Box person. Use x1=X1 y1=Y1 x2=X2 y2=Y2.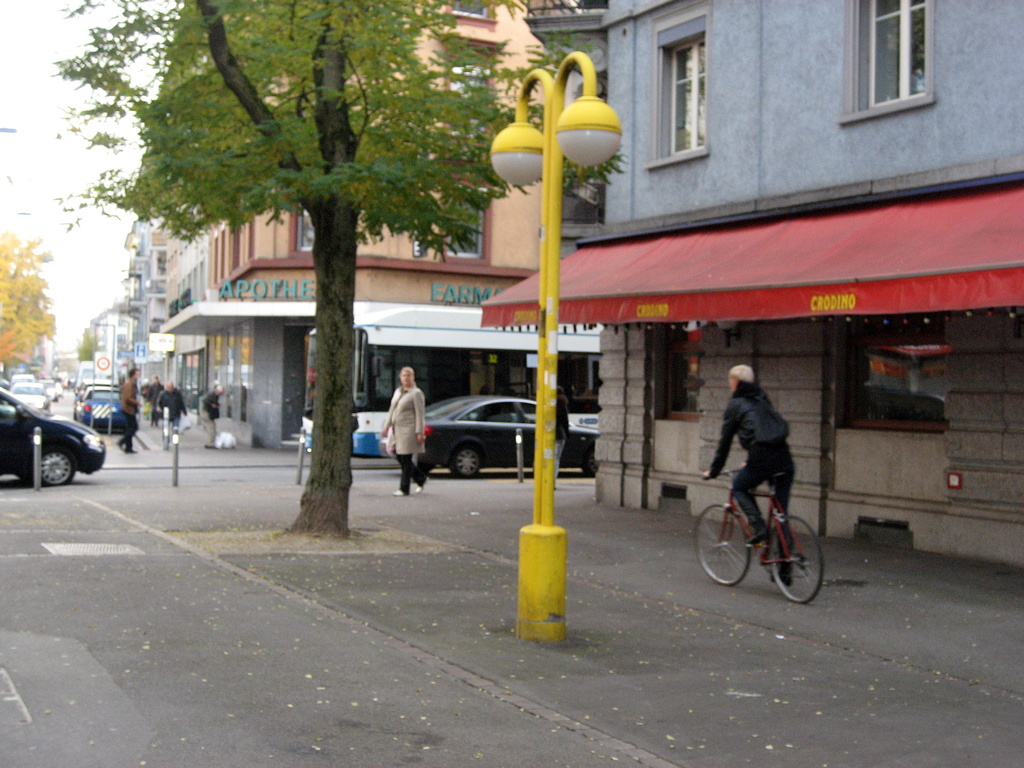
x1=120 y1=371 x2=147 y2=454.
